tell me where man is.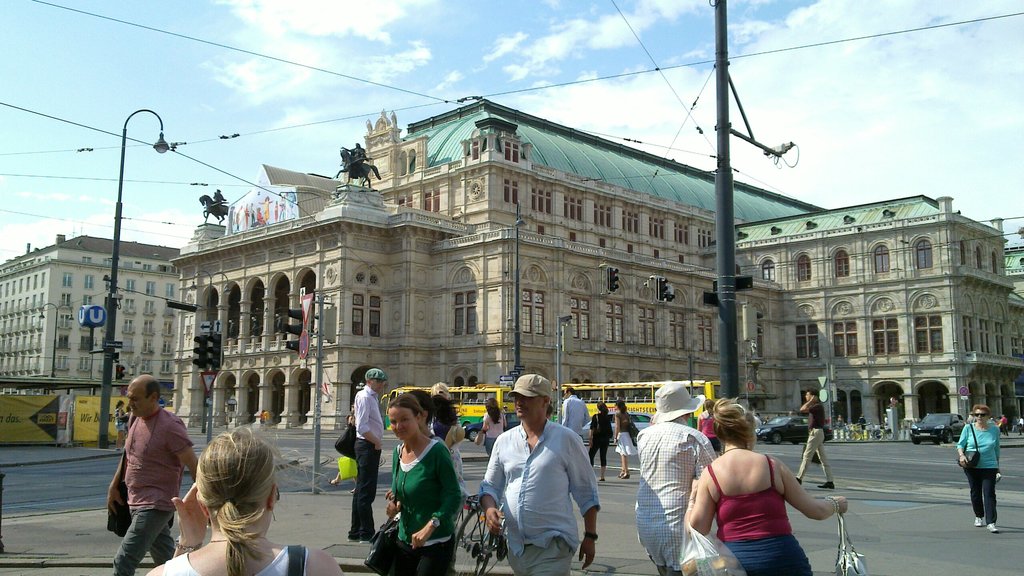
man is at <bbox>558, 387, 589, 435</bbox>.
